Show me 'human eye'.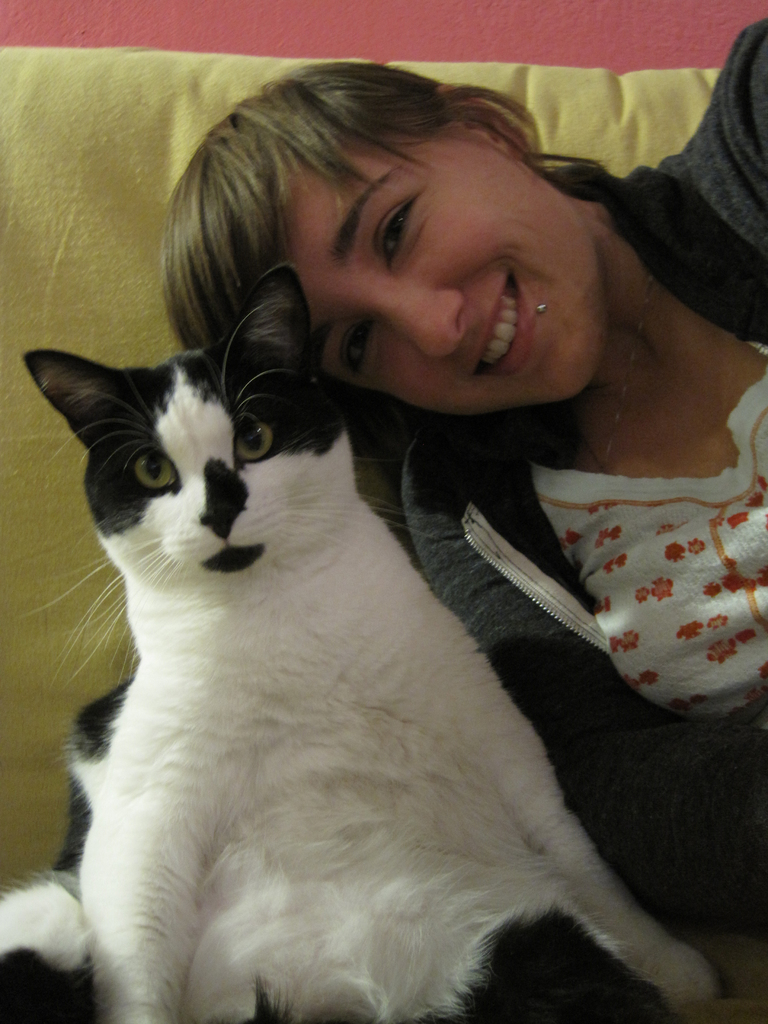
'human eye' is here: pyautogui.locateOnScreen(369, 188, 421, 279).
